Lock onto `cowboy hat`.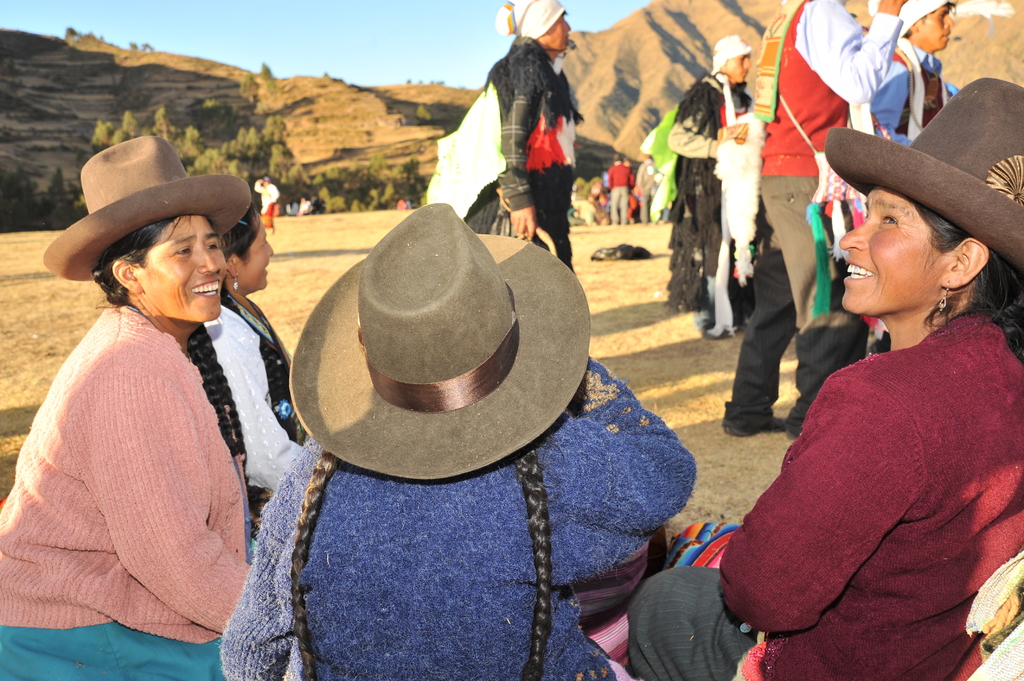
Locked: bbox=(262, 197, 595, 509).
